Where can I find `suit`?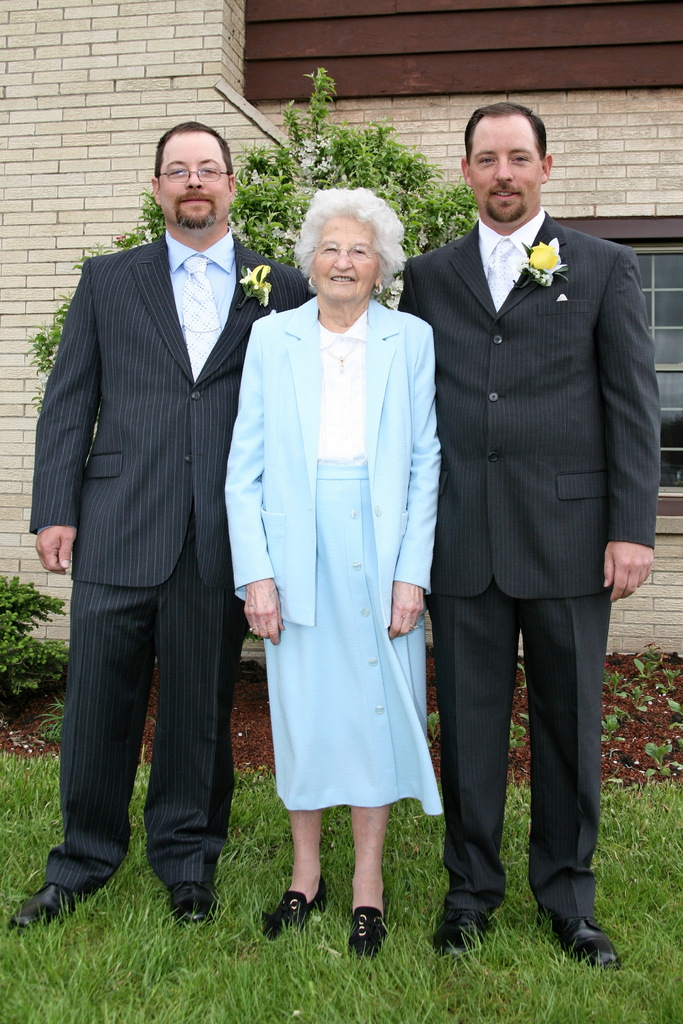
You can find it at (227,298,435,629).
